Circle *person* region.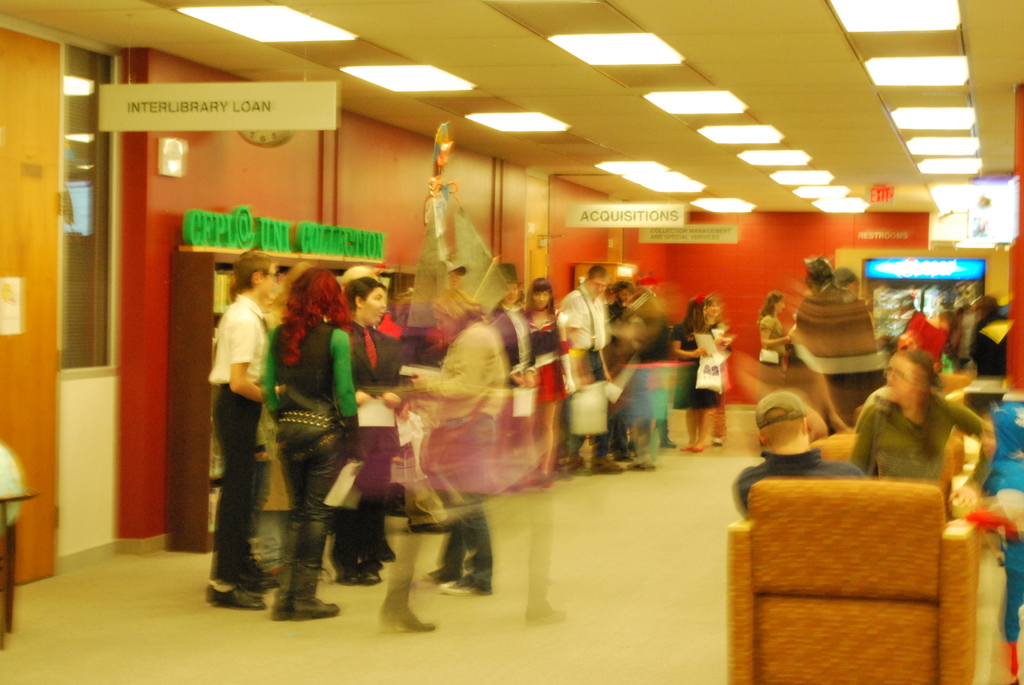
Region: (966,292,1006,374).
